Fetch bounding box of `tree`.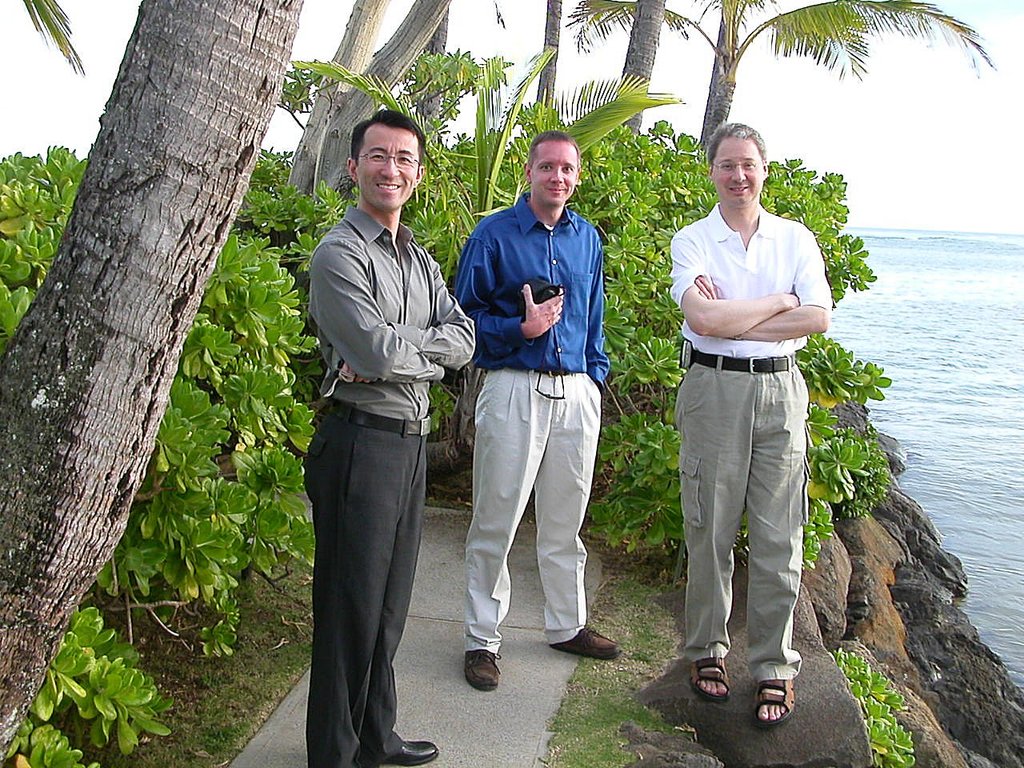
Bbox: [left=529, top=0, right=566, bottom=146].
